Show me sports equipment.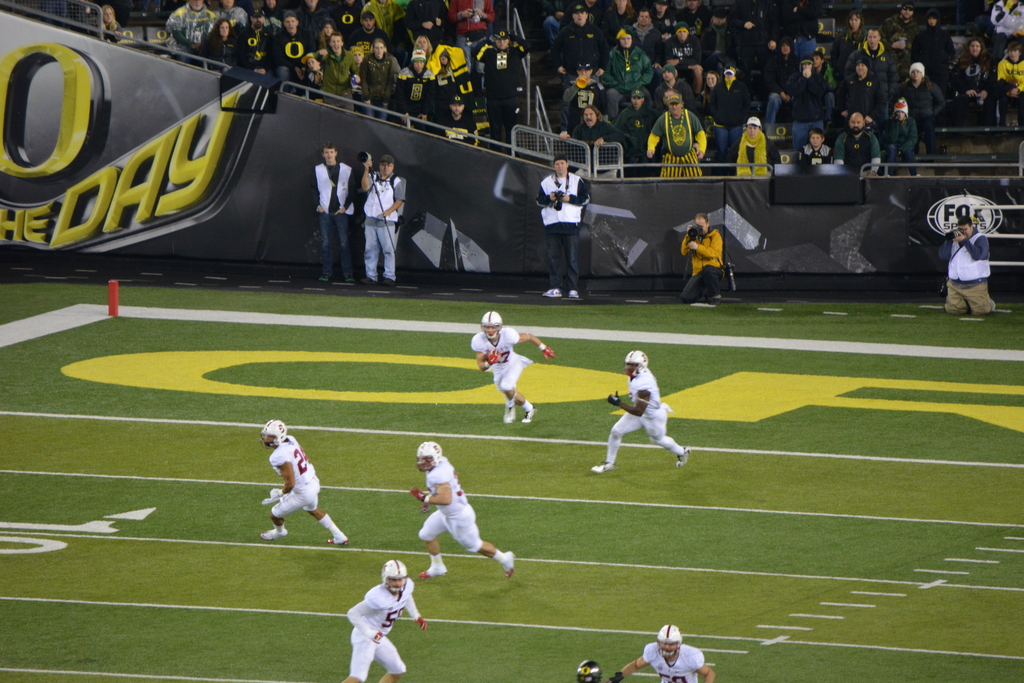
sports equipment is here: Rect(607, 671, 623, 682).
